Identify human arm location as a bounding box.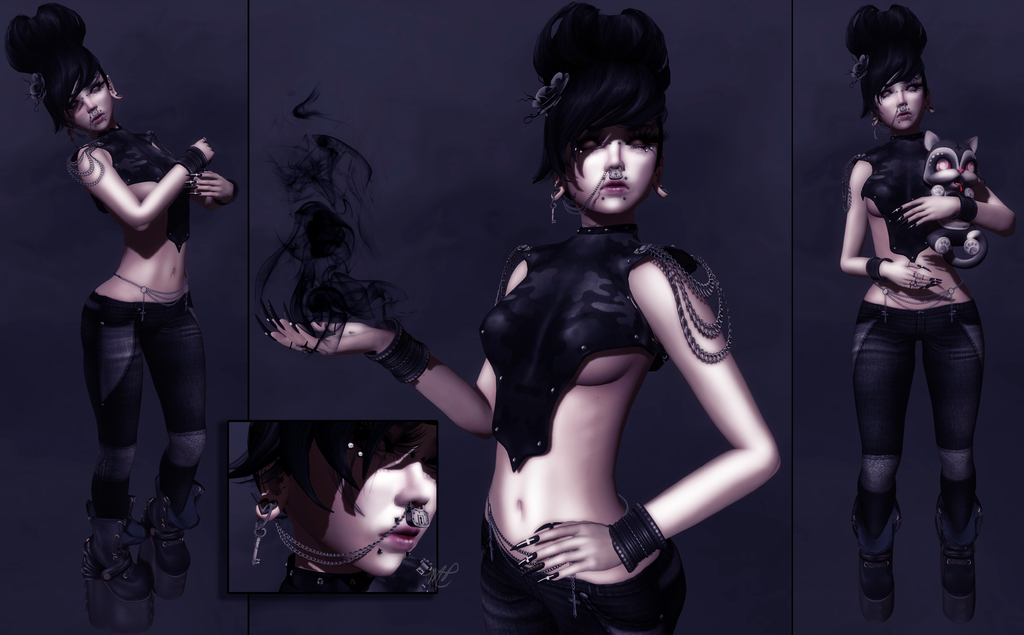
rect(891, 149, 1011, 238).
